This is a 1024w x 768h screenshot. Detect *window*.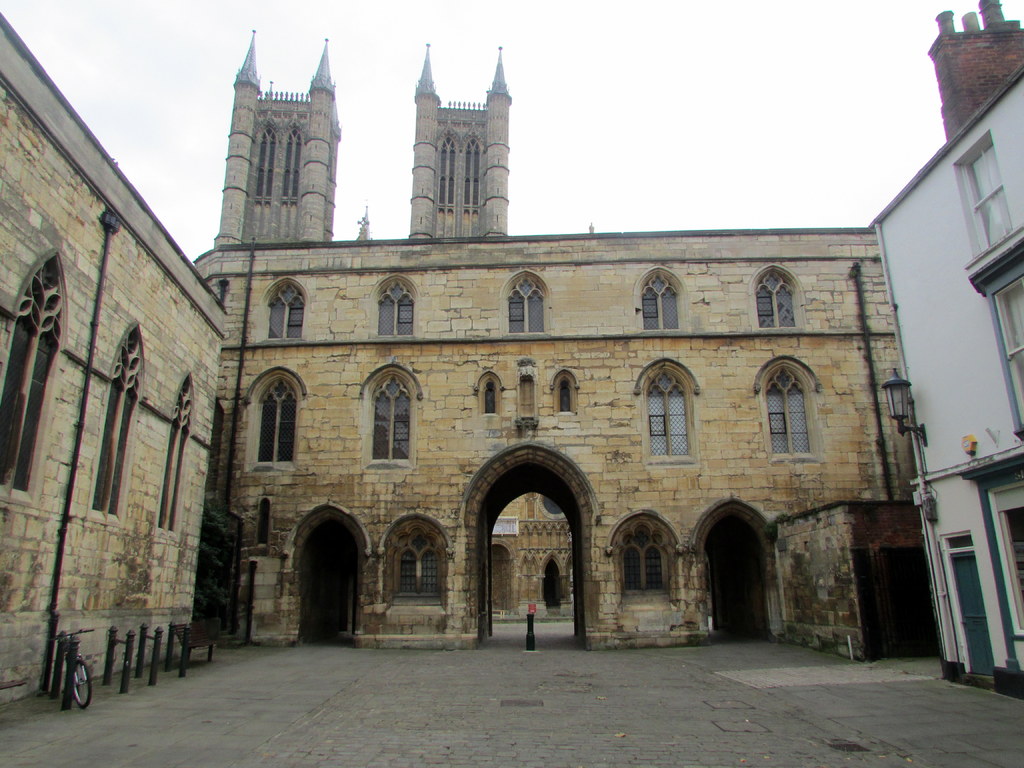
l=252, t=132, r=276, b=198.
